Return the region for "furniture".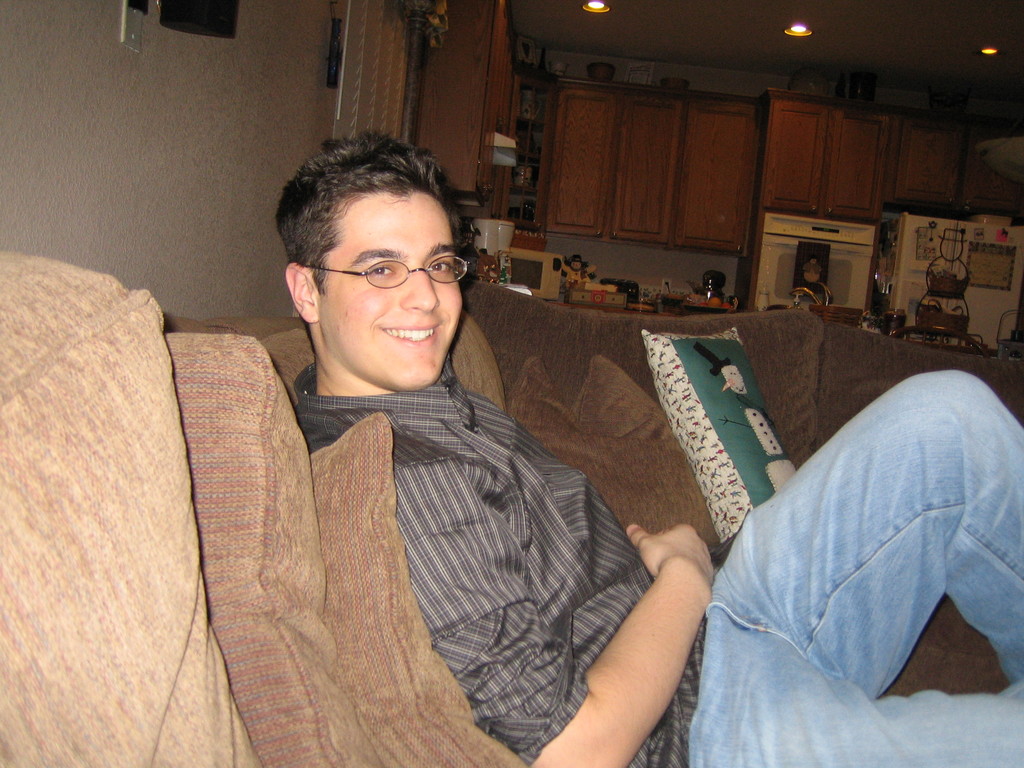
left=547, top=297, right=995, bottom=358.
